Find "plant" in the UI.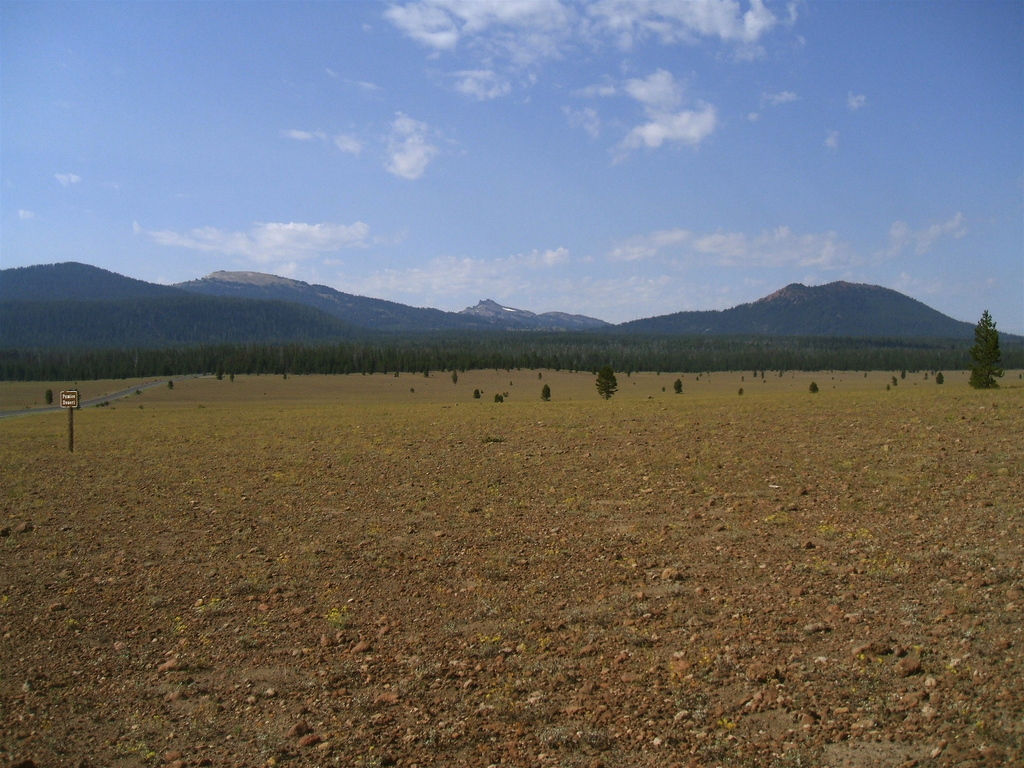
UI element at select_region(865, 370, 867, 376).
